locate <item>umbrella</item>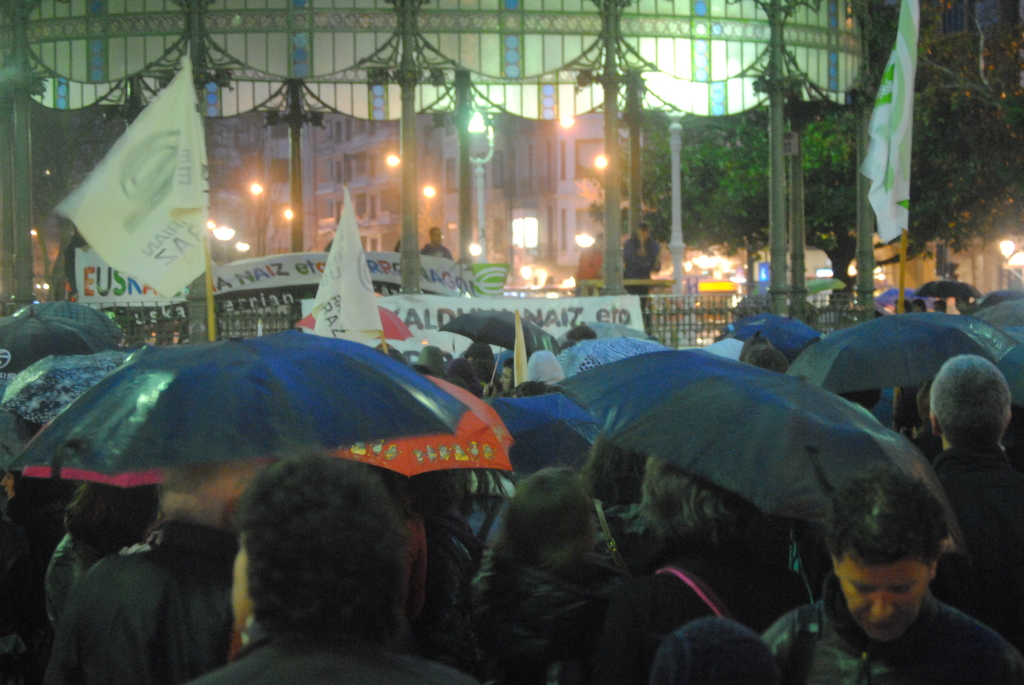
0, 354, 145, 433
